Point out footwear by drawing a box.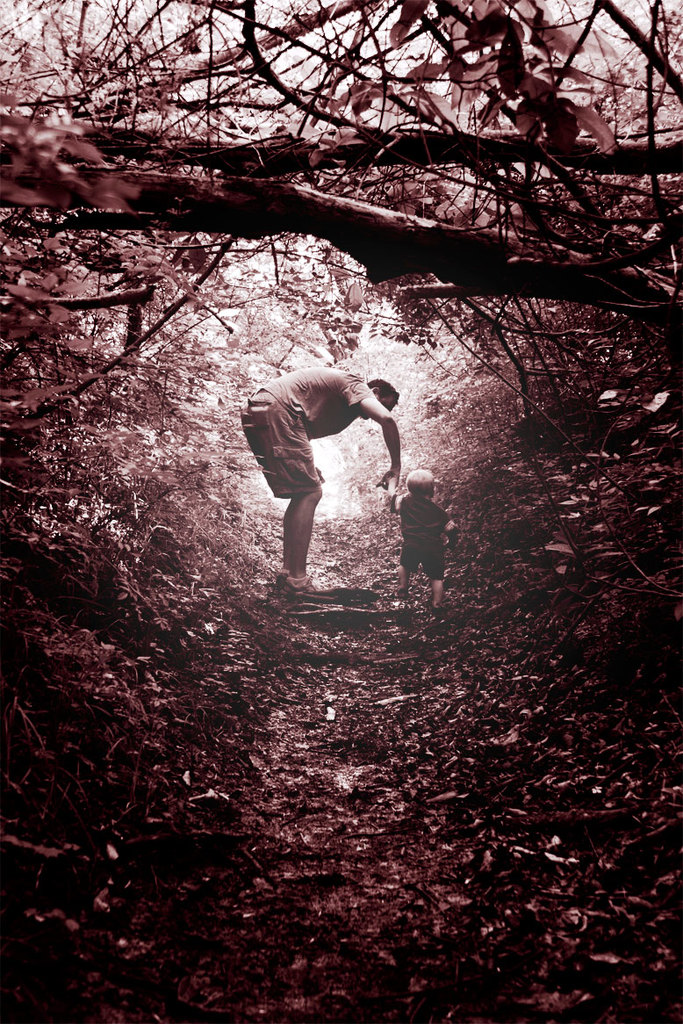
pyautogui.locateOnScreen(288, 575, 309, 596).
